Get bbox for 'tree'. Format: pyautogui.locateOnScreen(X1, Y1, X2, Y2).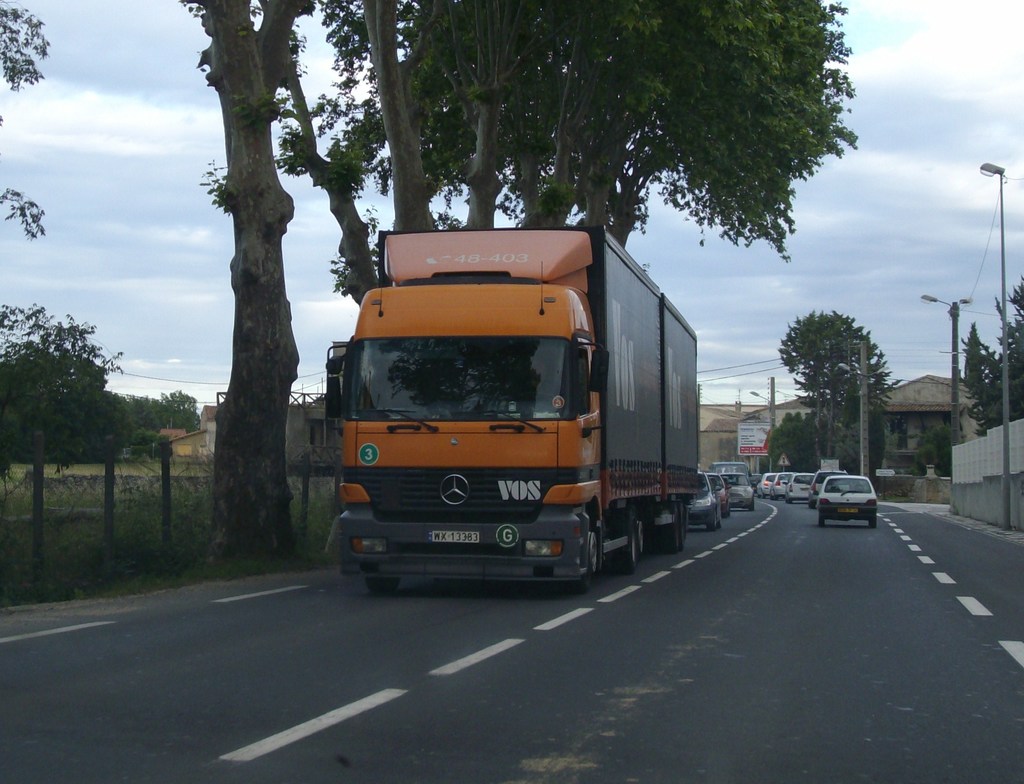
pyautogui.locateOnScreen(772, 410, 808, 476).
